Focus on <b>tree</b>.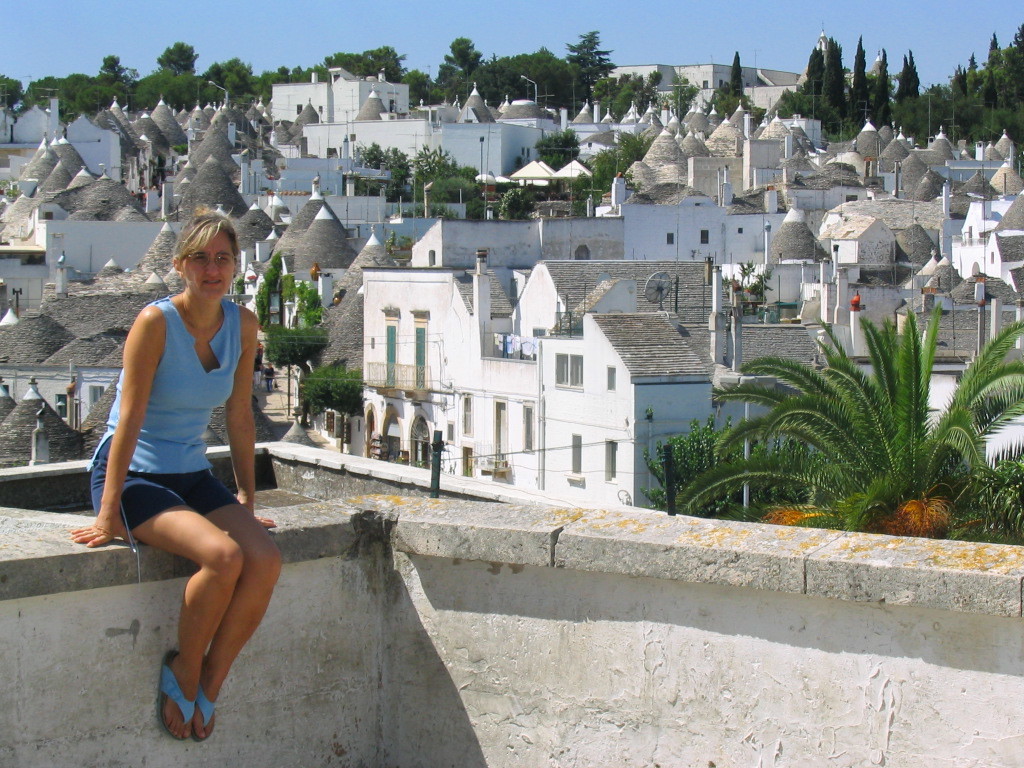
Focused at select_region(283, 279, 323, 330).
